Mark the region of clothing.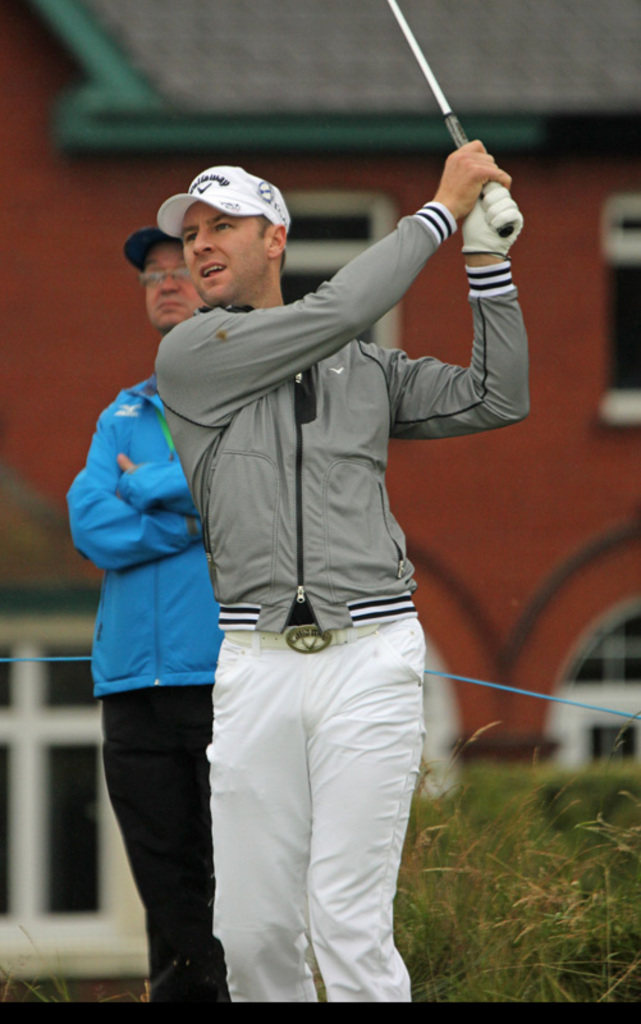
Region: <box>152,196,531,628</box>.
